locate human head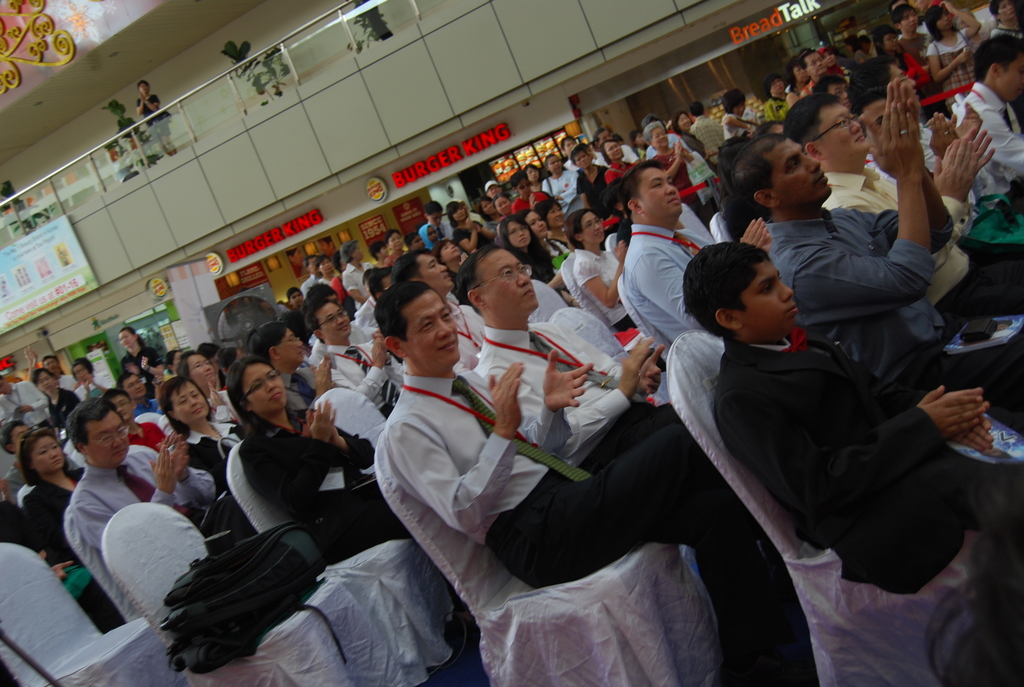
160 379 219 429
